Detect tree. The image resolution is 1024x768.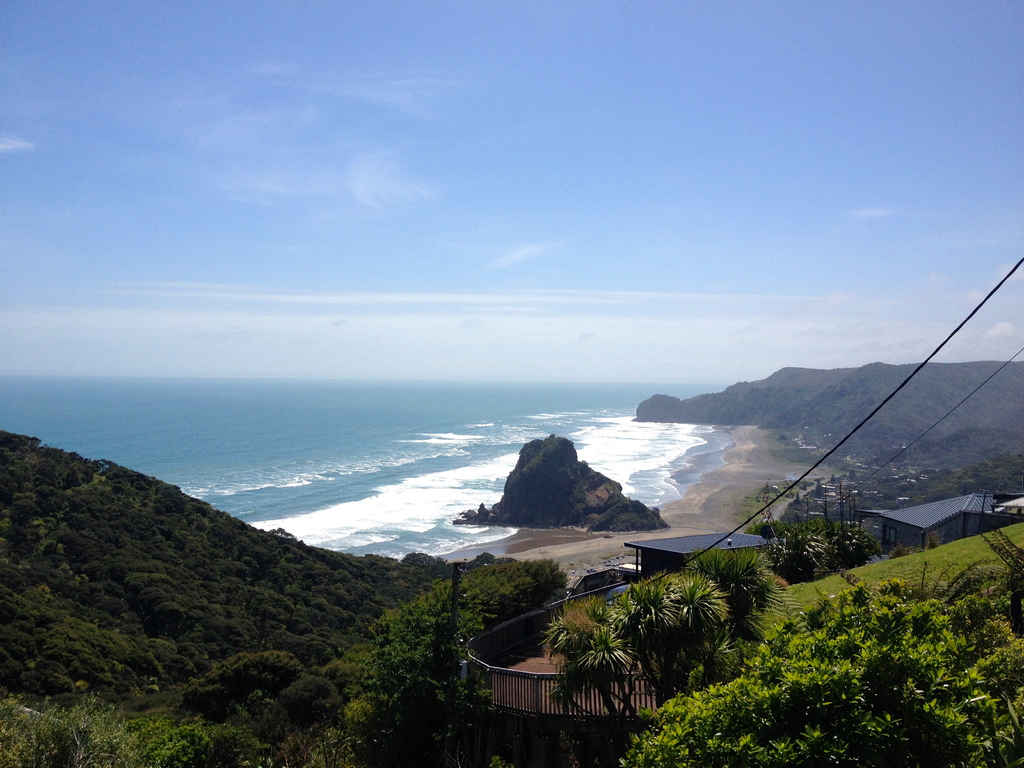
{"x1": 813, "y1": 479, "x2": 825, "y2": 497}.
